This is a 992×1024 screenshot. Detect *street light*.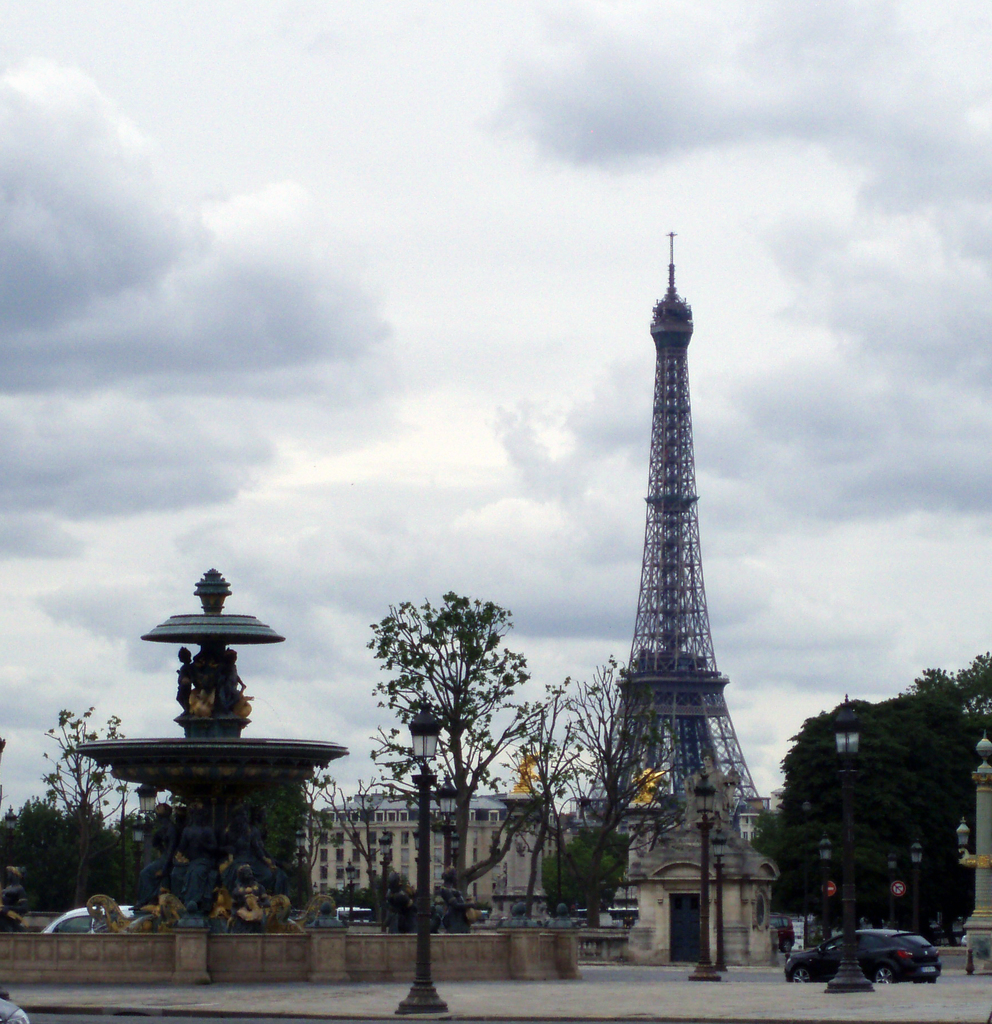
l=685, t=769, r=727, b=982.
